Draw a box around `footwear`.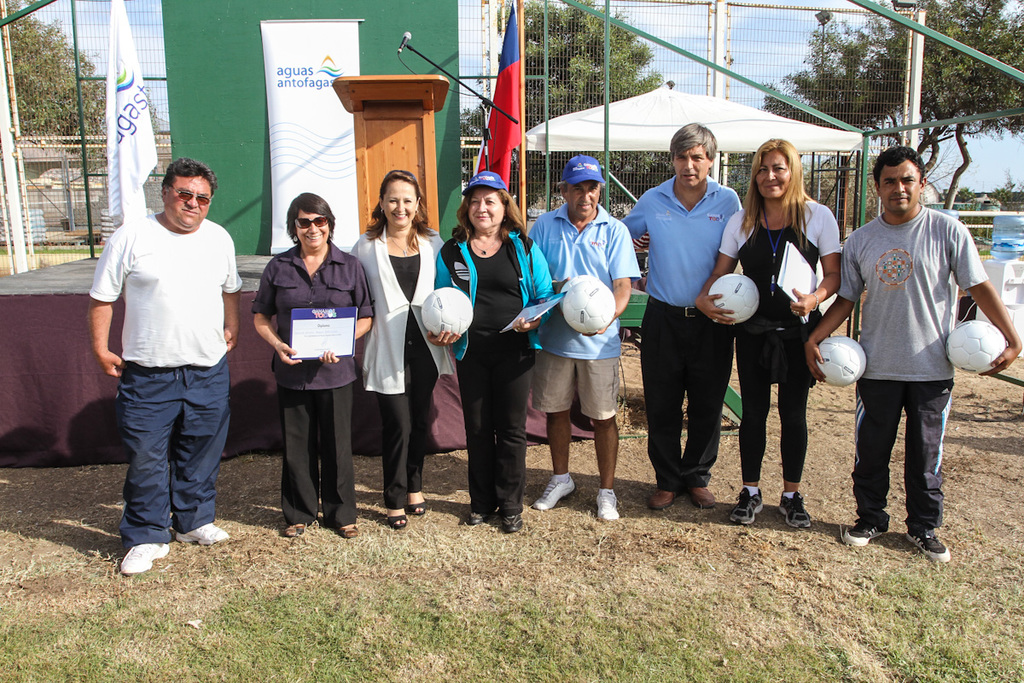
(left=463, top=511, right=486, bottom=528).
